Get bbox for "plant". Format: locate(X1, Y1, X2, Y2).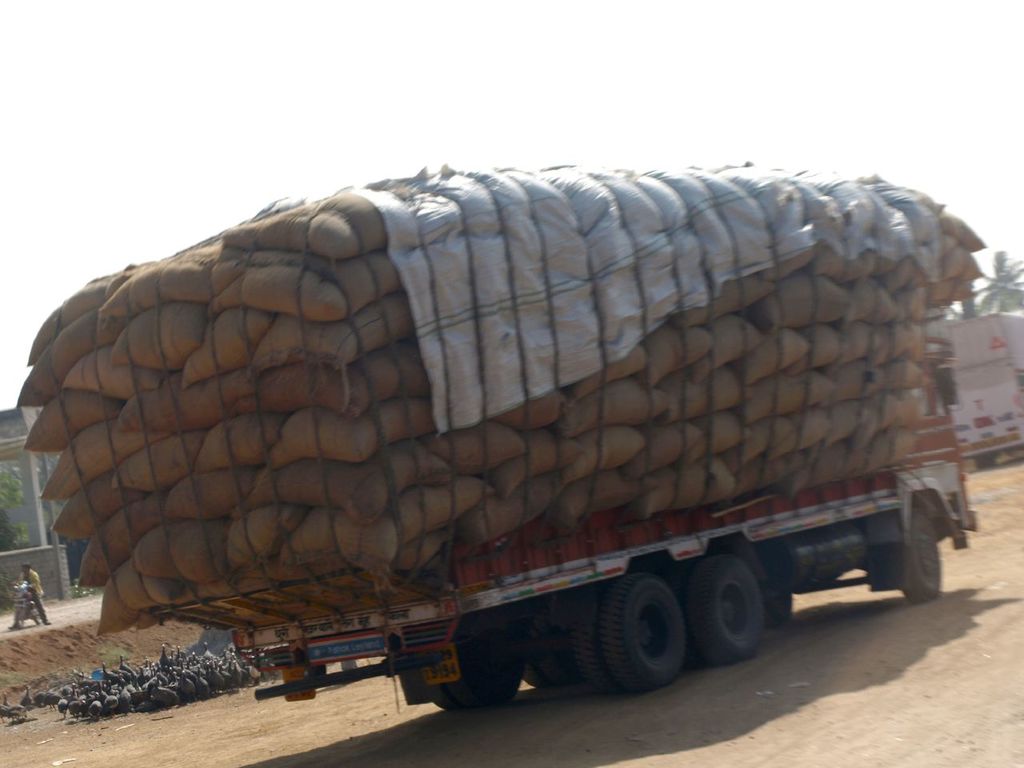
locate(2, 666, 32, 694).
